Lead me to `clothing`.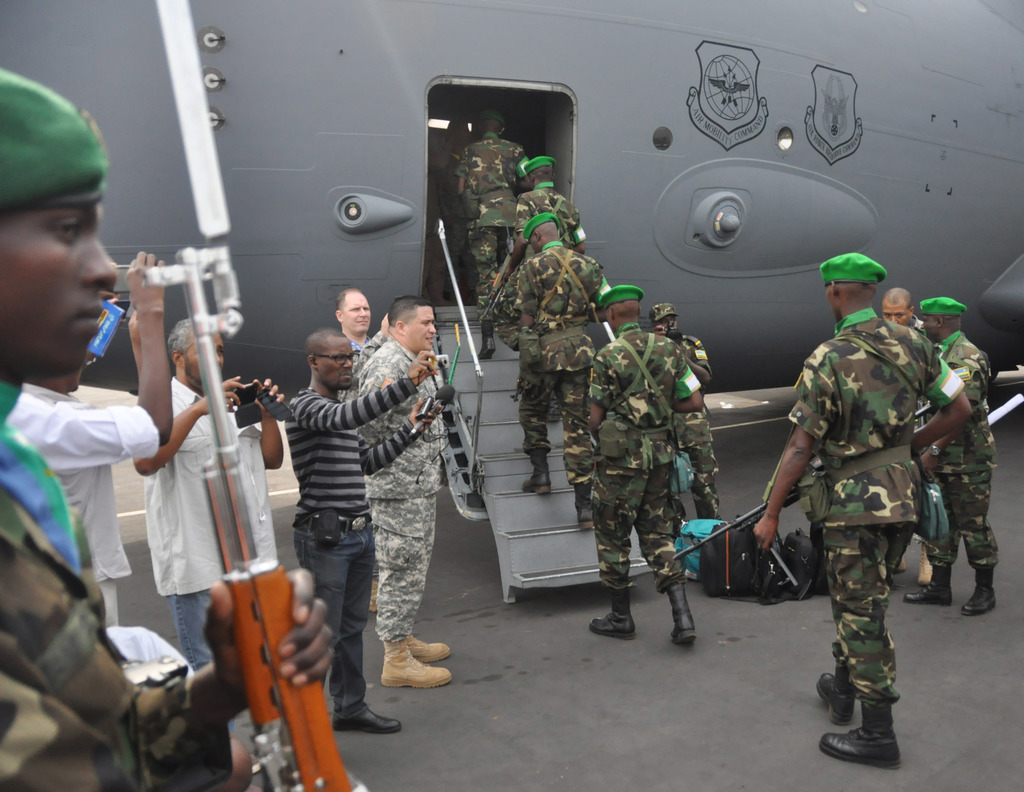
Lead to bbox=(340, 339, 448, 636).
